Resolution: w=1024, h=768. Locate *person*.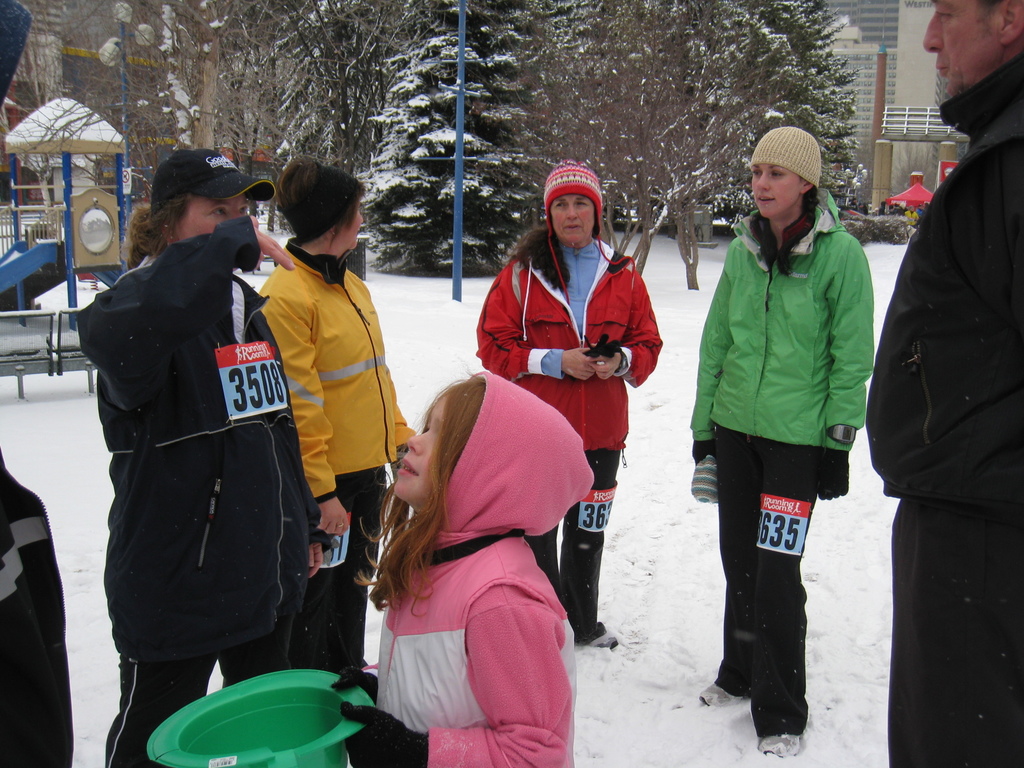
[left=691, top=96, right=892, bottom=753].
